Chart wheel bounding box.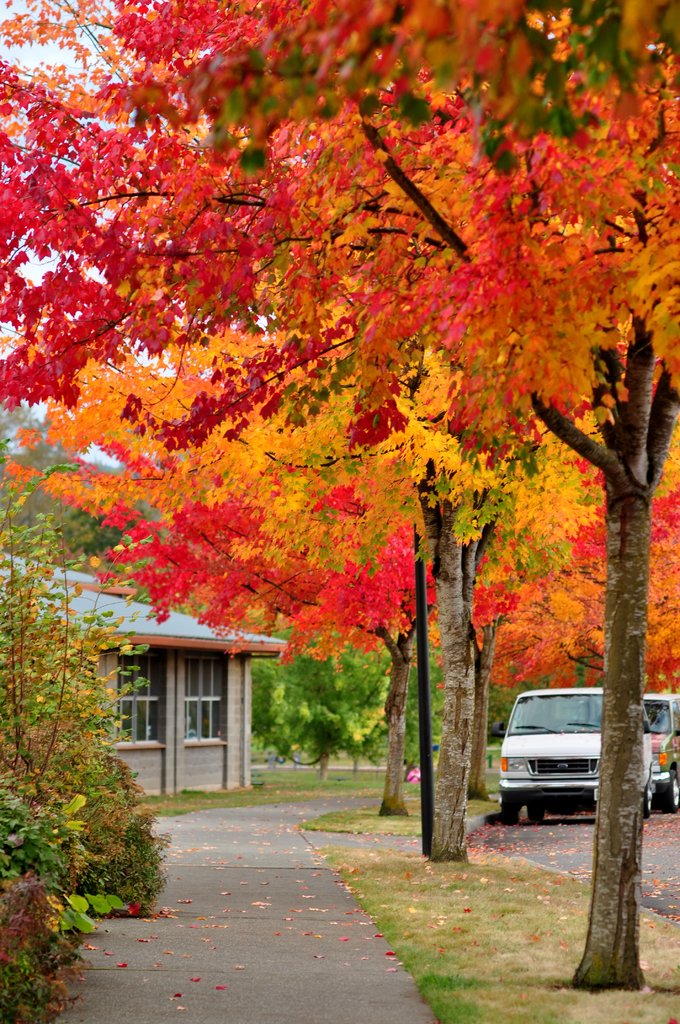
Charted: locate(499, 792, 524, 824).
